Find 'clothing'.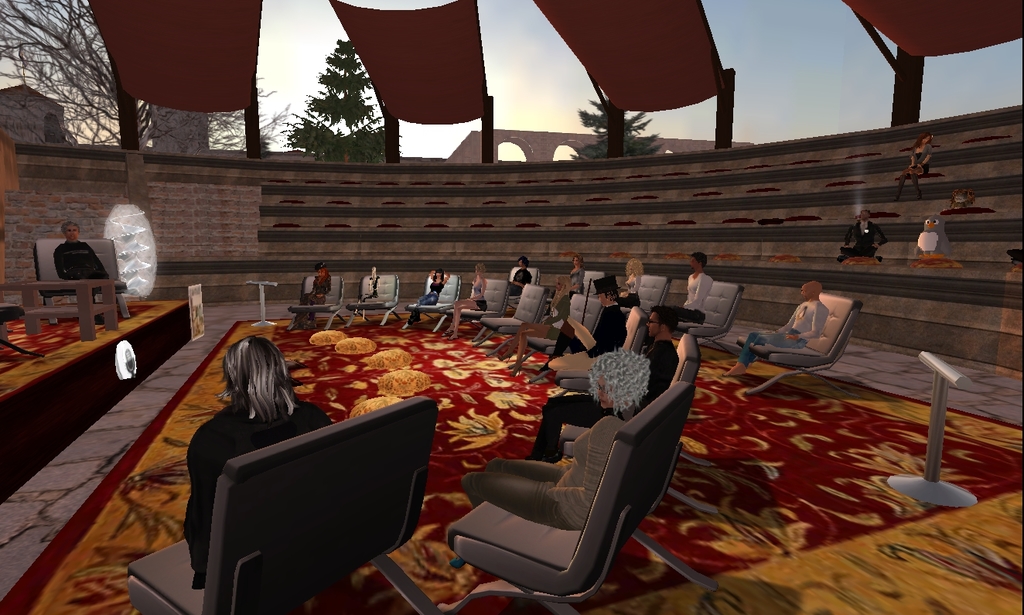
411,278,445,319.
